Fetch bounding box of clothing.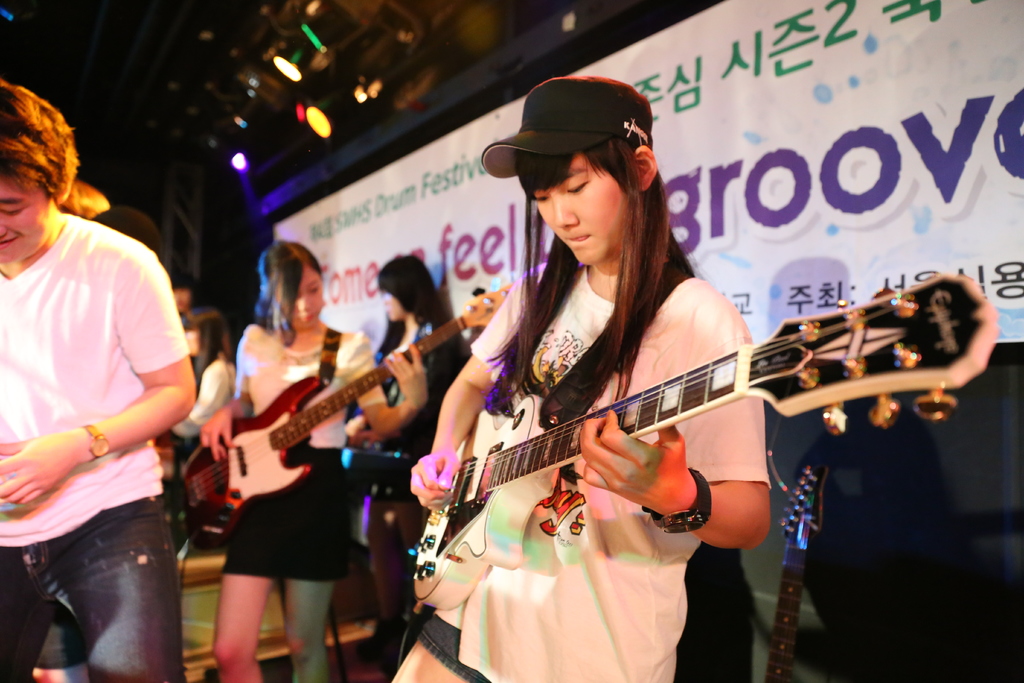
Bbox: 423, 216, 955, 616.
